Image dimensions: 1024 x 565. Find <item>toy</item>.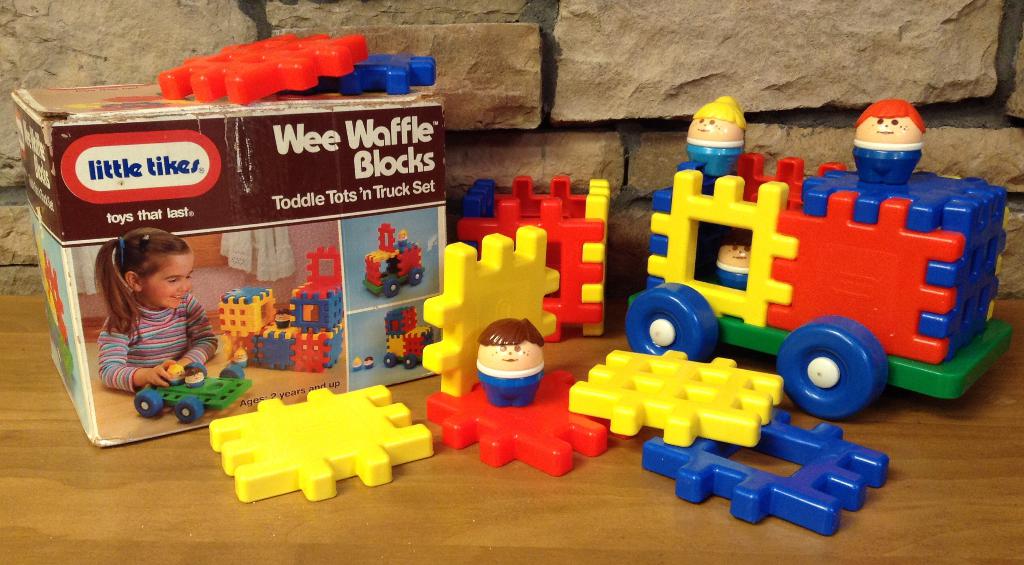
{"x1": 209, "y1": 381, "x2": 434, "y2": 500}.
